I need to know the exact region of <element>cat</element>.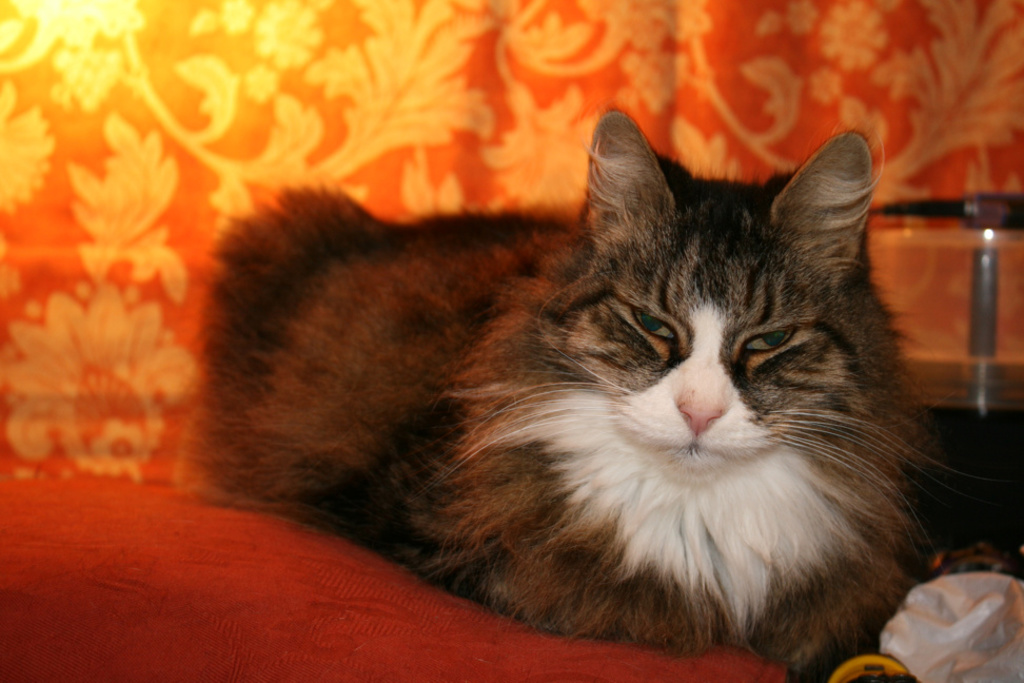
Region: bbox=(201, 100, 954, 682).
